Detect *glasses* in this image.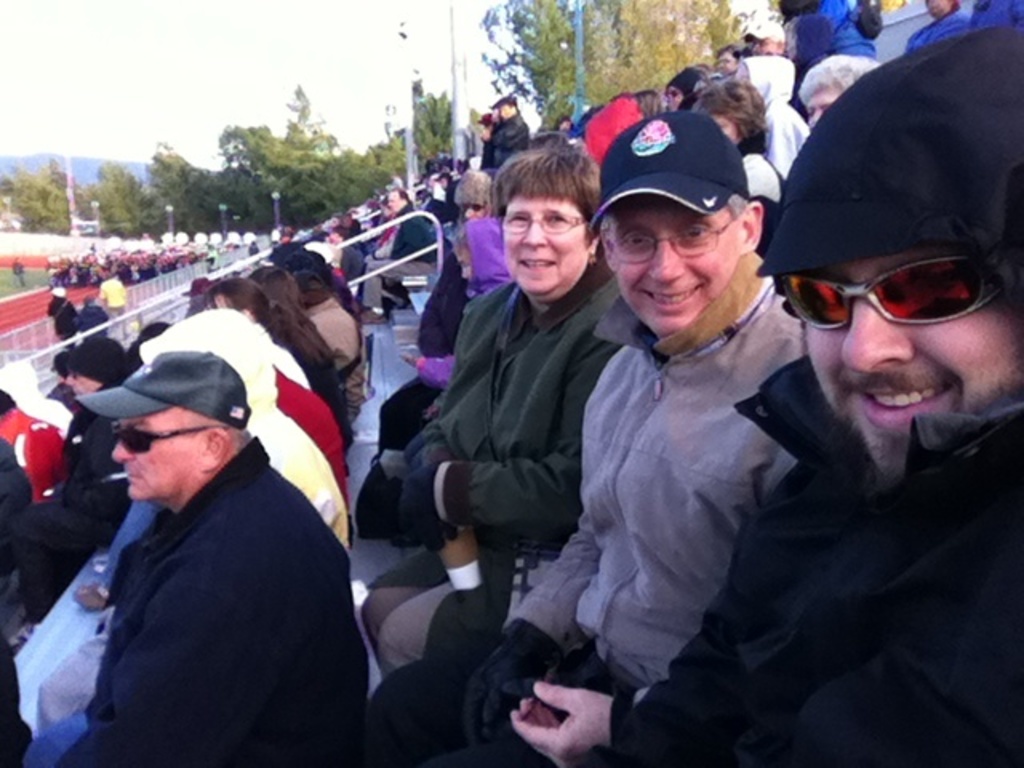
Detection: detection(797, 254, 984, 331).
